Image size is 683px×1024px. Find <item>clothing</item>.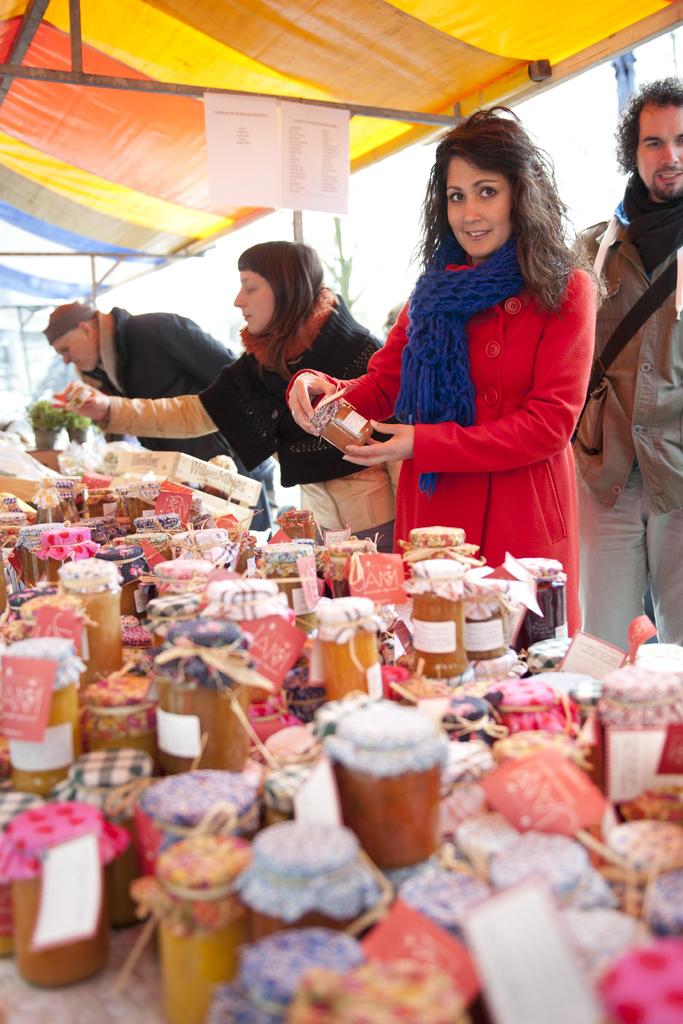
bbox(286, 233, 594, 632).
